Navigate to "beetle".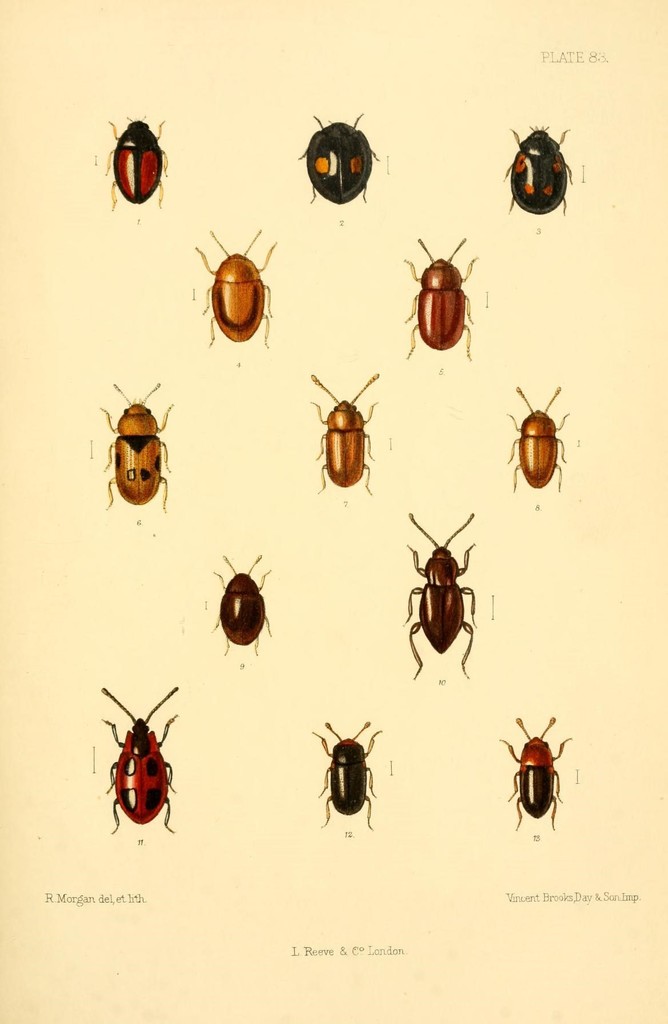
Navigation target: pyautogui.locateOnScreen(401, 228, 488, 357).
